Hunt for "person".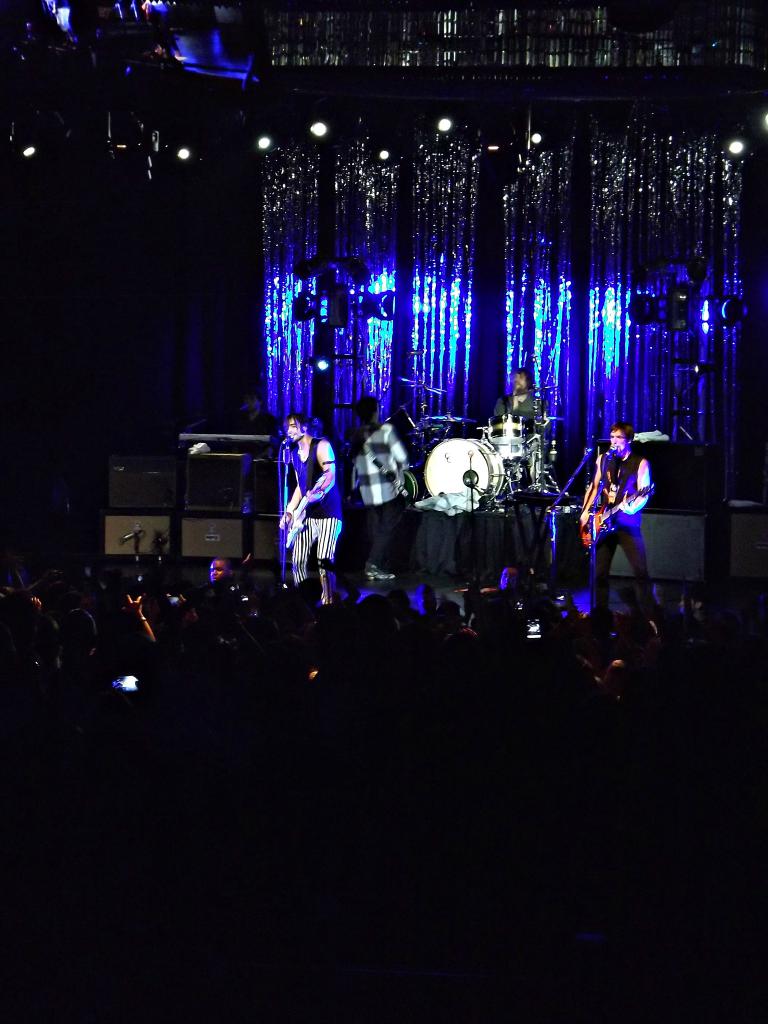
Hunted down at detection(588, 417, 658, 610).
